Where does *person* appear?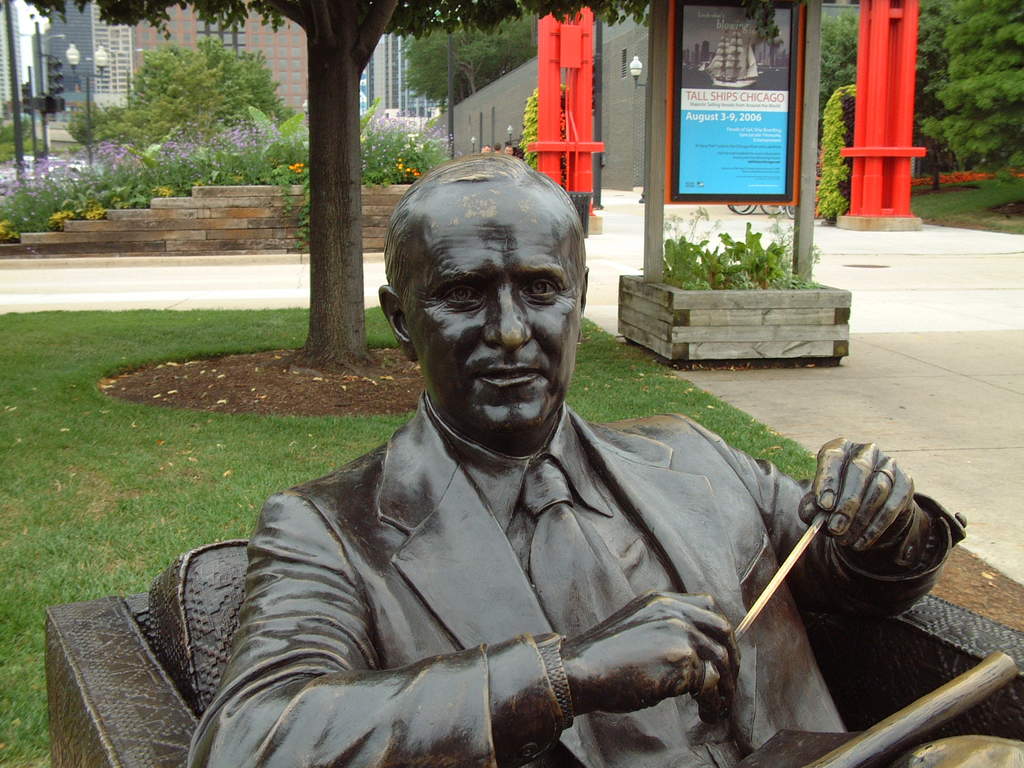
Appears at BBox(216, 163, 929, 767).
